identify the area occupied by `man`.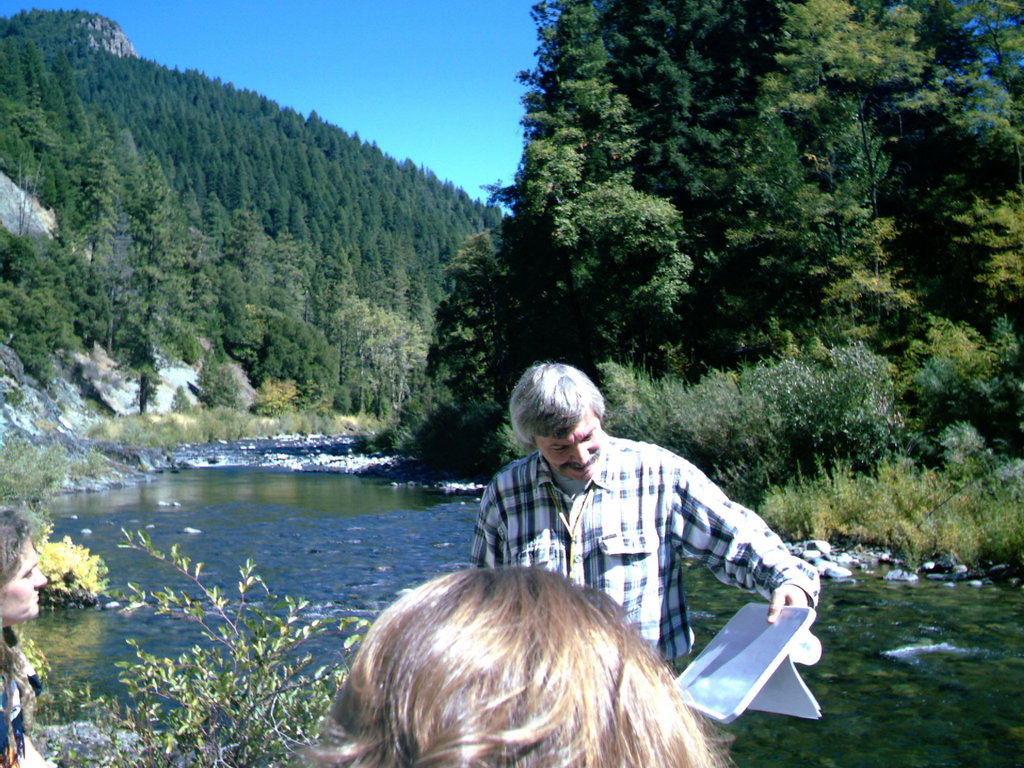
Area: (x1=422, y1=367, x2=808, y2=698).
